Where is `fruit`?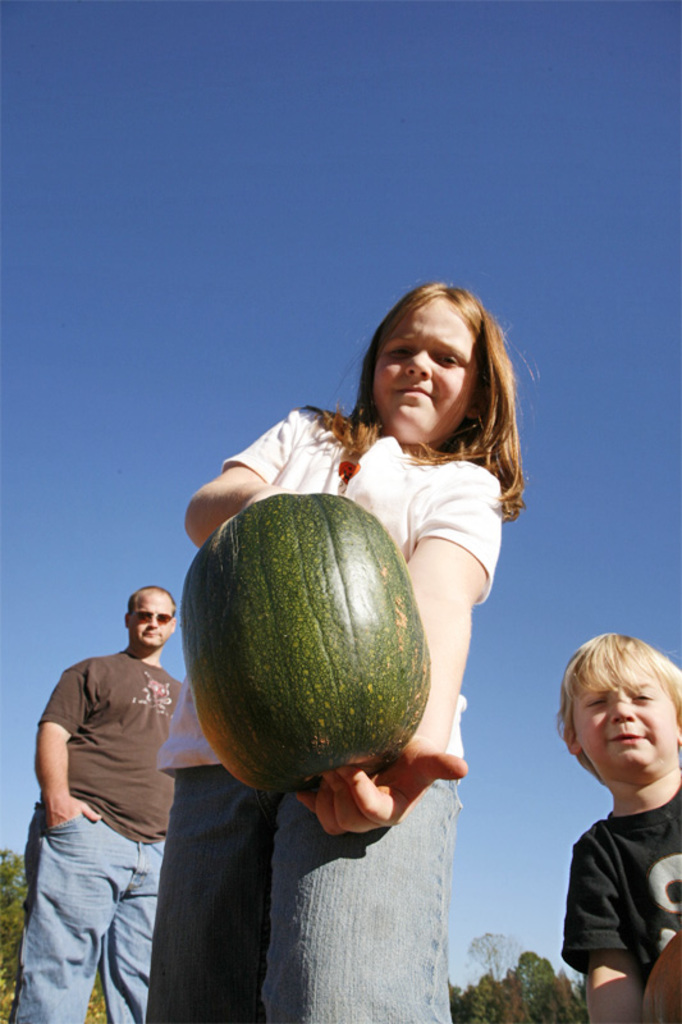
<box>173,513,452,806</box>.
